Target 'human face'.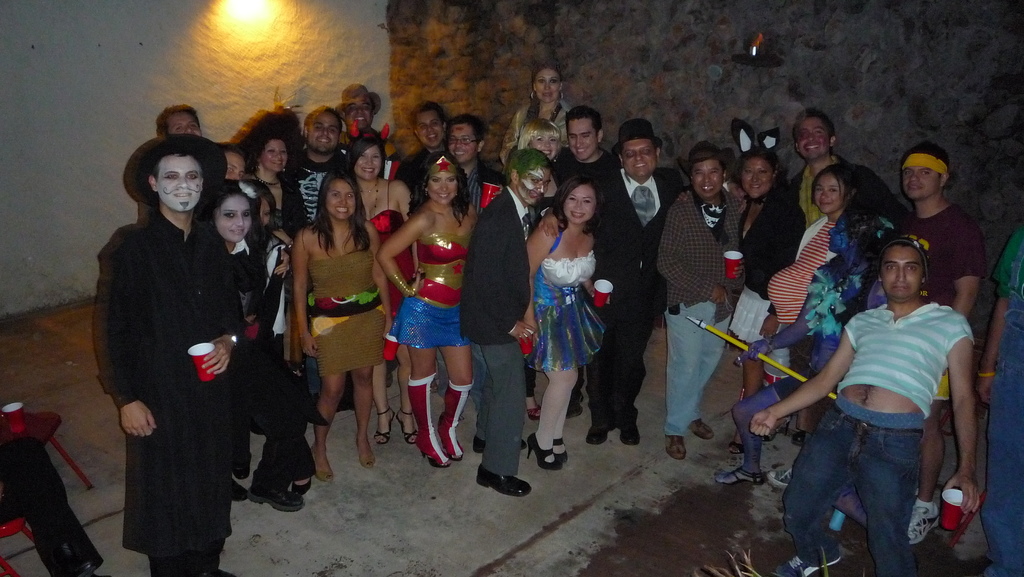
Target region: rect(696, 163, 717, 193).
